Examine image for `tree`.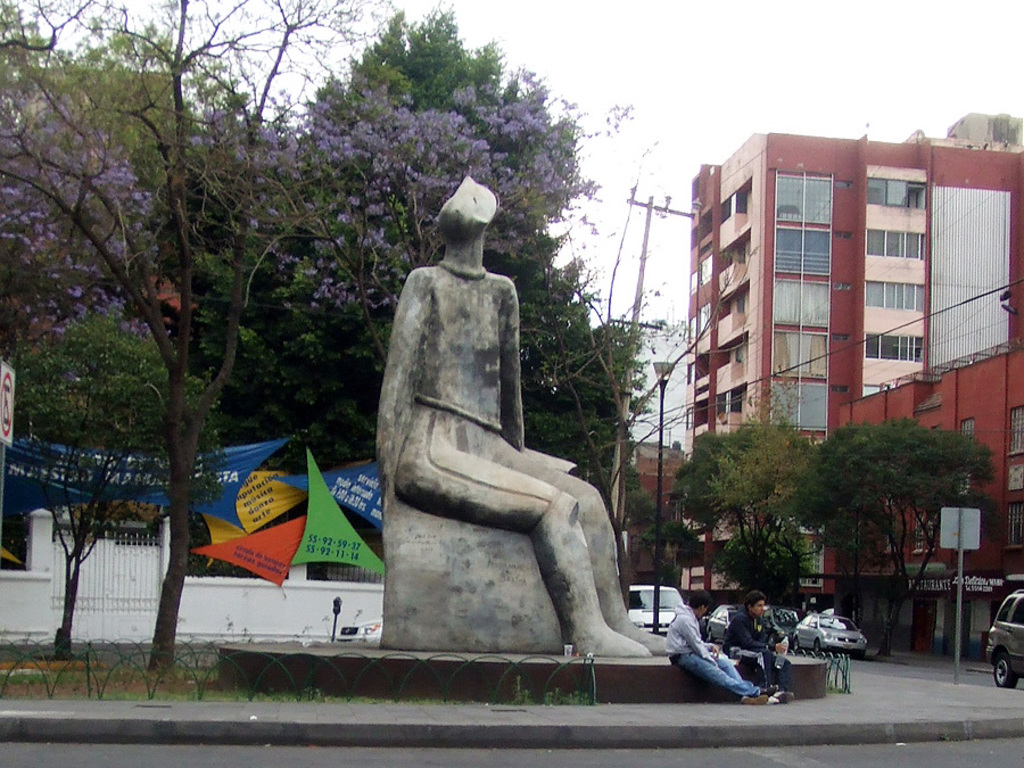
Examination result: (left=0, top=0, right=248, bottom=214).
